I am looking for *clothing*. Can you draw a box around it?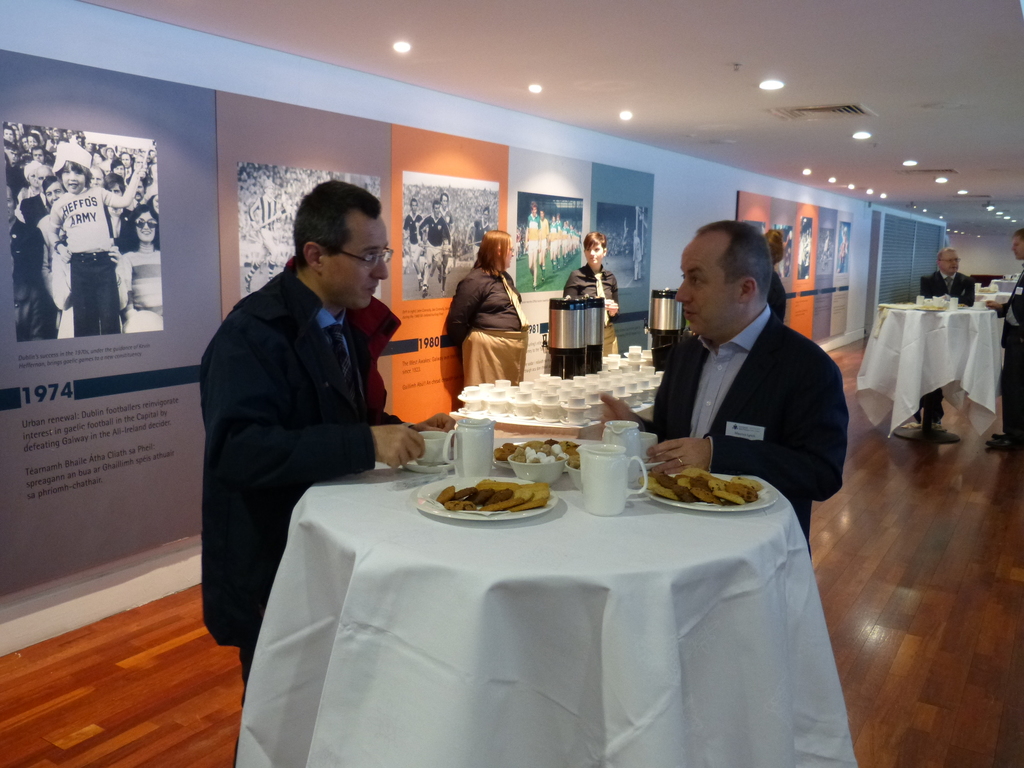
Sure, the bounding box is detection(766, 271, 787, 323).
